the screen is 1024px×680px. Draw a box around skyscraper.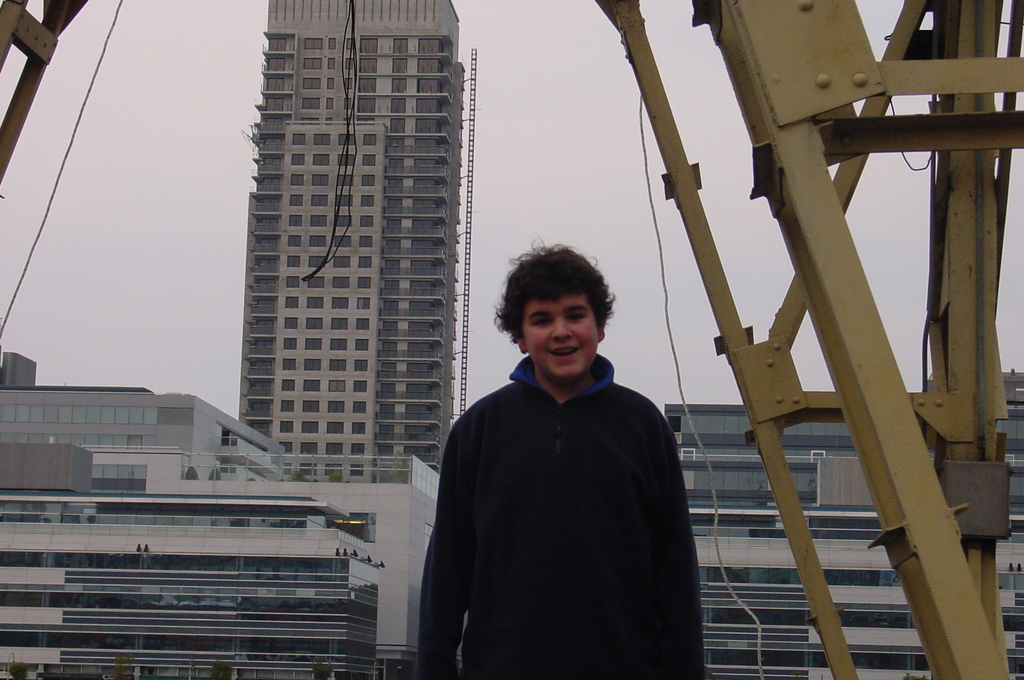
(left=212, top=7, right=497, bottom=506).
